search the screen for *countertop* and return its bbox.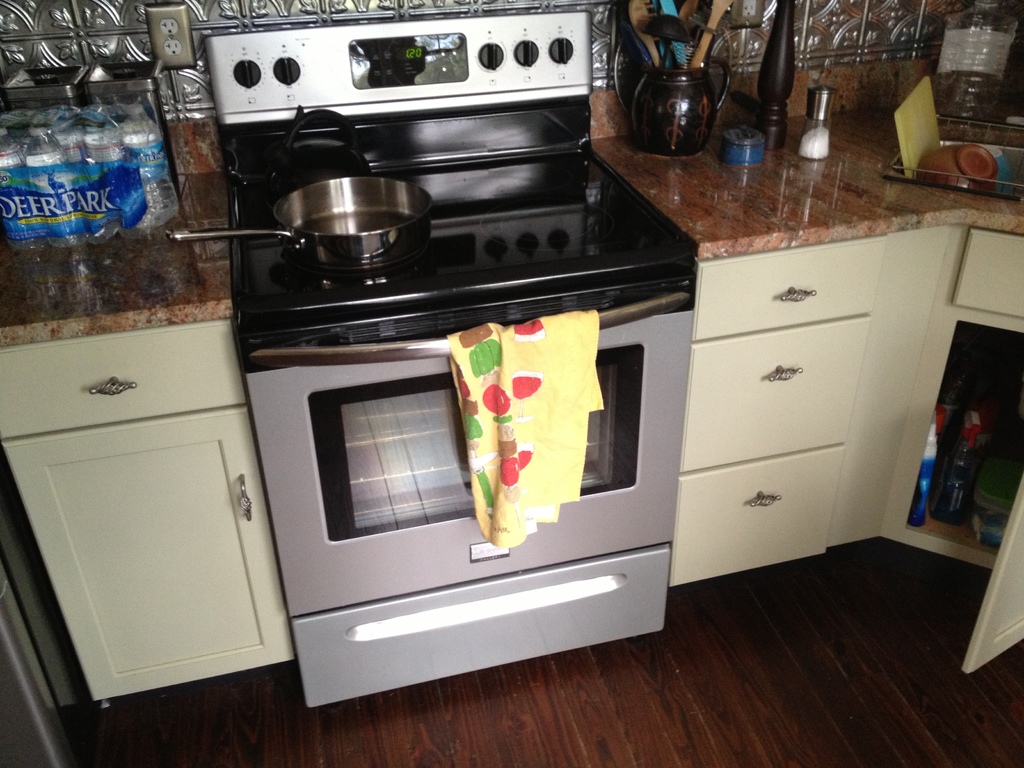
Found: bbox=[0, 3, 1023, 679].
